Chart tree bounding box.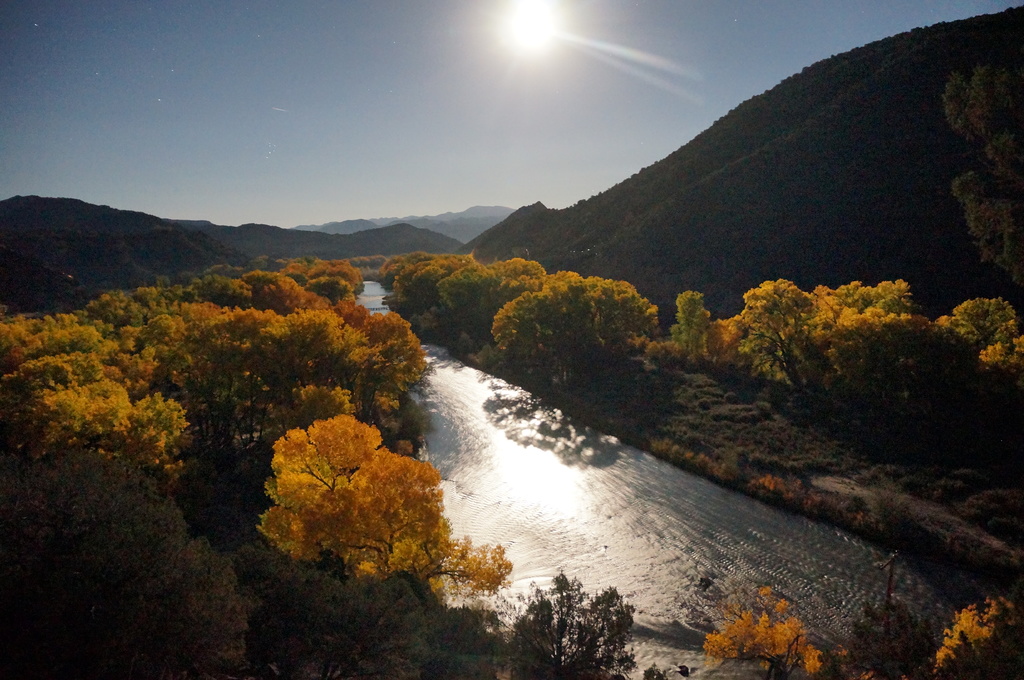
Charted: pyautogui.locateOnScreen(1, 448, 239, 679).
